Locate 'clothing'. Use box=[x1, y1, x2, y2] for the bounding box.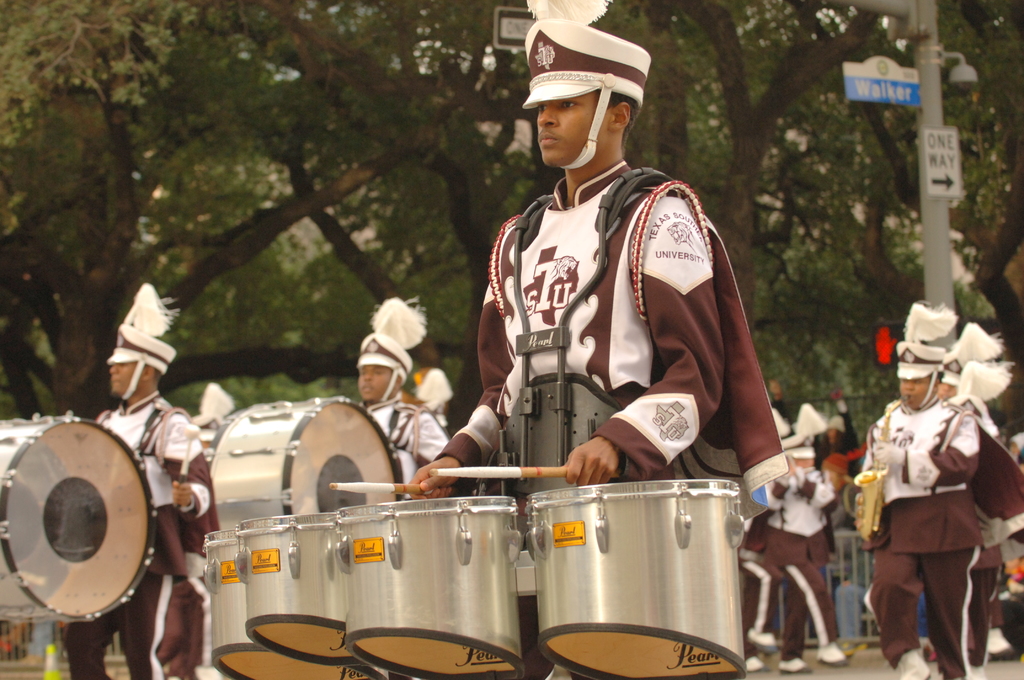
box=[362, 387, 454, 496].
